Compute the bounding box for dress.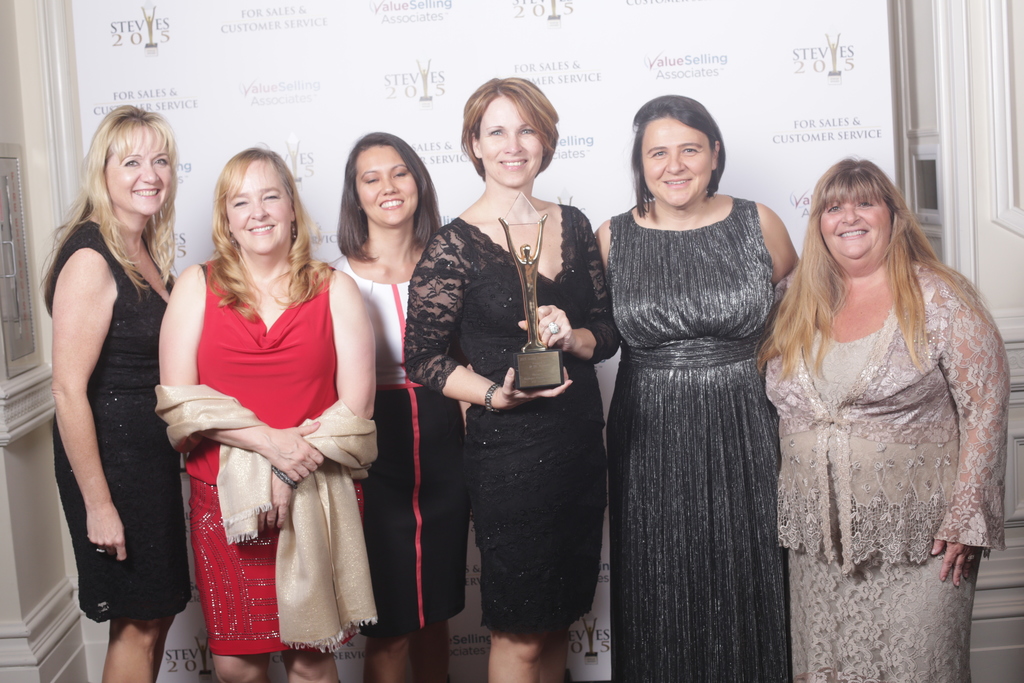
{"left": 606, "top": 197, "right": 792, "bottom": 682}.
